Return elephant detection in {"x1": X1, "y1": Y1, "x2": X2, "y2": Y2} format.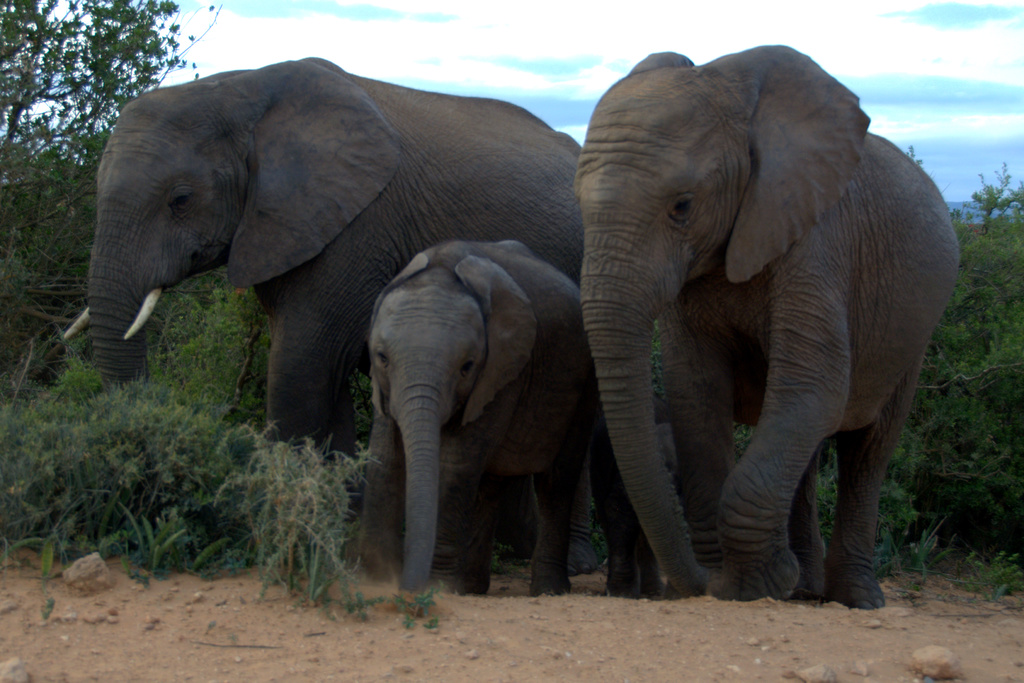
{"x1": 324, "y1": 232, "x2": 590, "y2": 593}.
